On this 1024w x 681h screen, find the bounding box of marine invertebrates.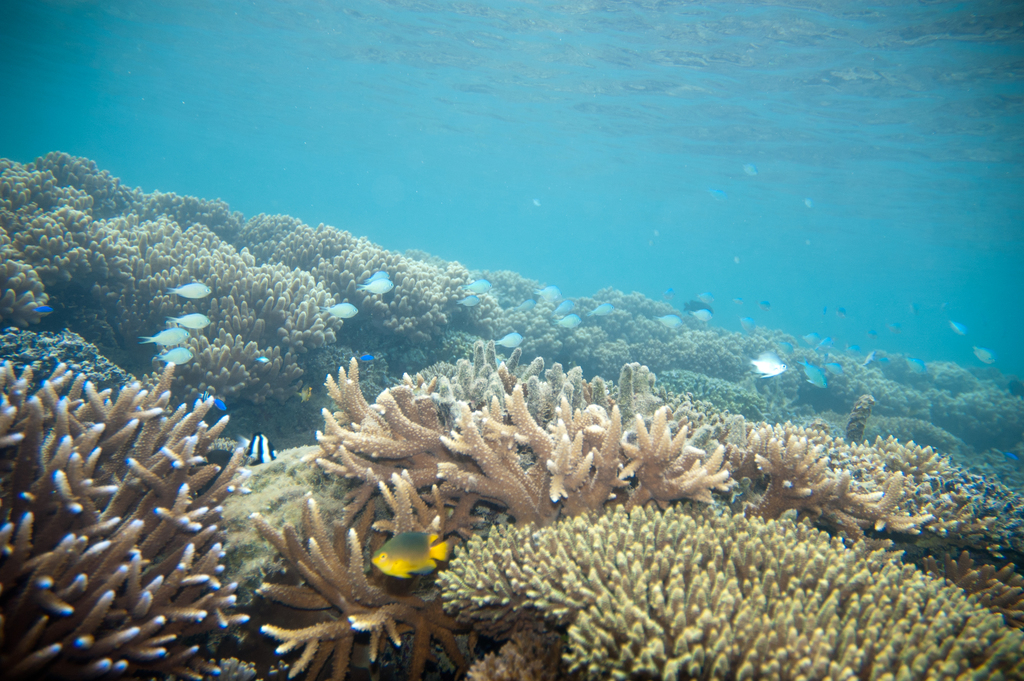
Bounding box: box(0, 144, 45, 332).
